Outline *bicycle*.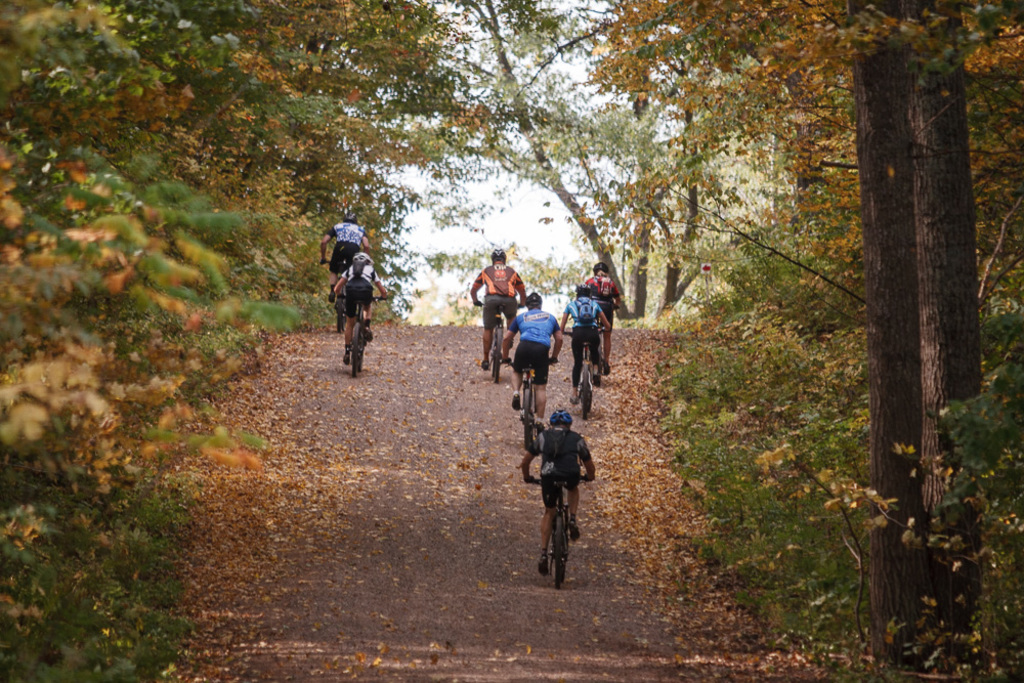
Outline: bbox(558, 325, 603, 414).
